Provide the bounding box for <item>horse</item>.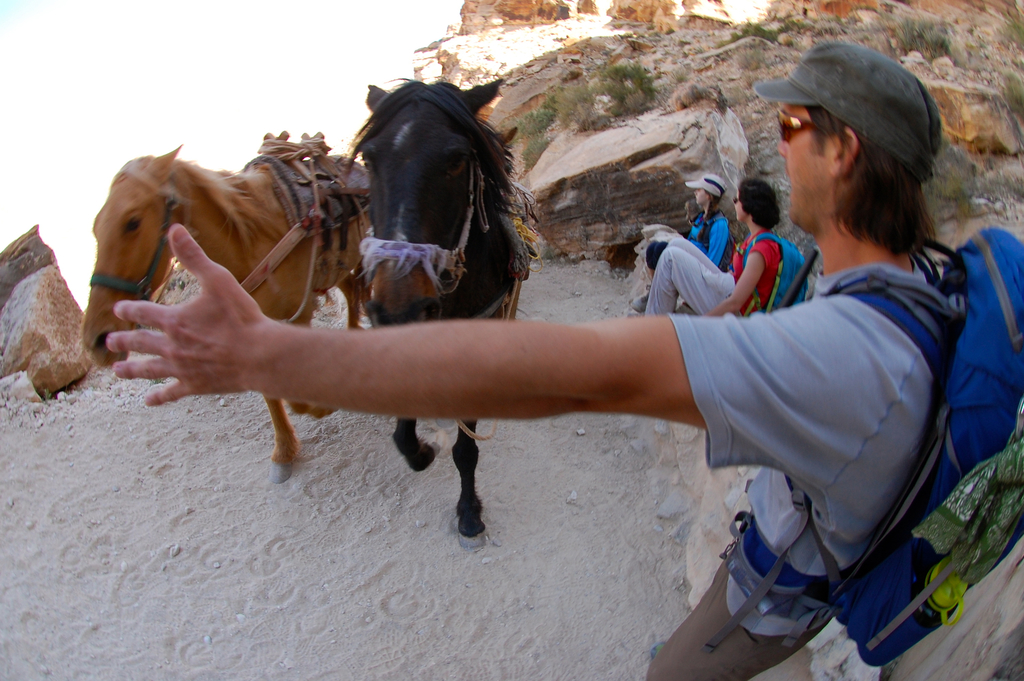
rect(350, 75, 539, 555).
